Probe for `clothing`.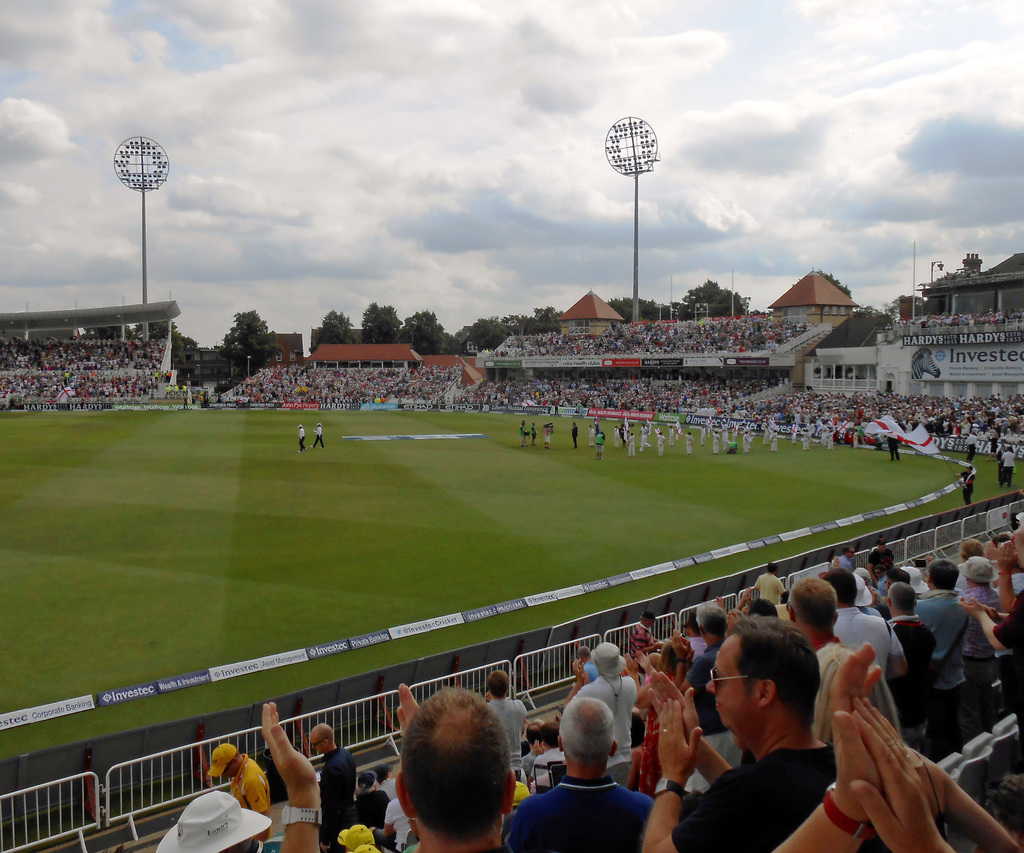
Probe result: Rect(701, 429, 707, 445).
